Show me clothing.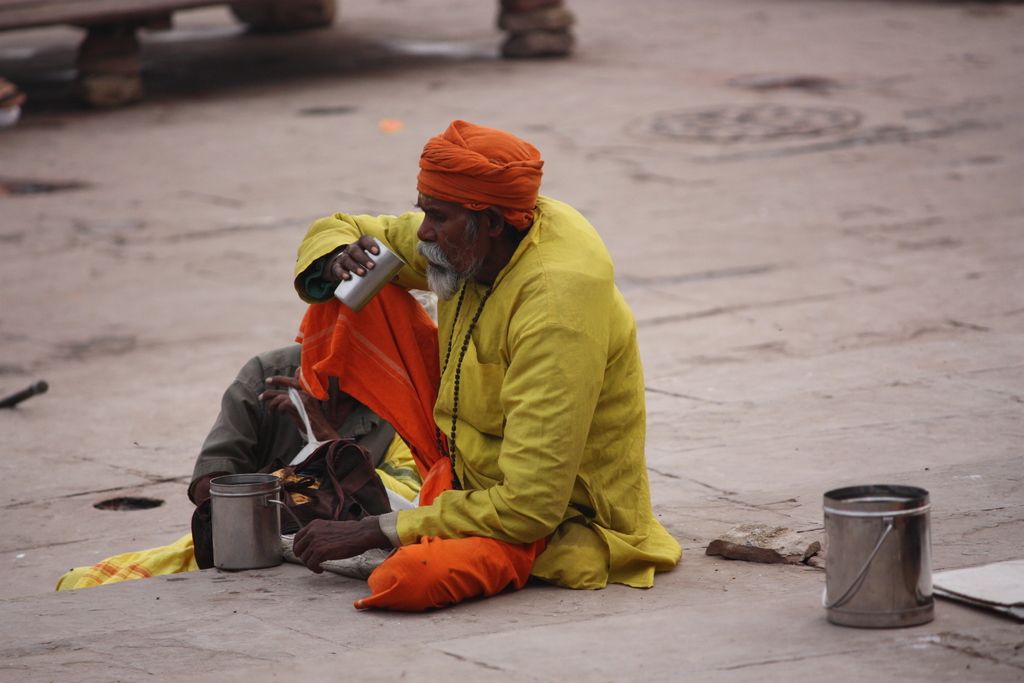
clothing is here: 356:141:668:599.
